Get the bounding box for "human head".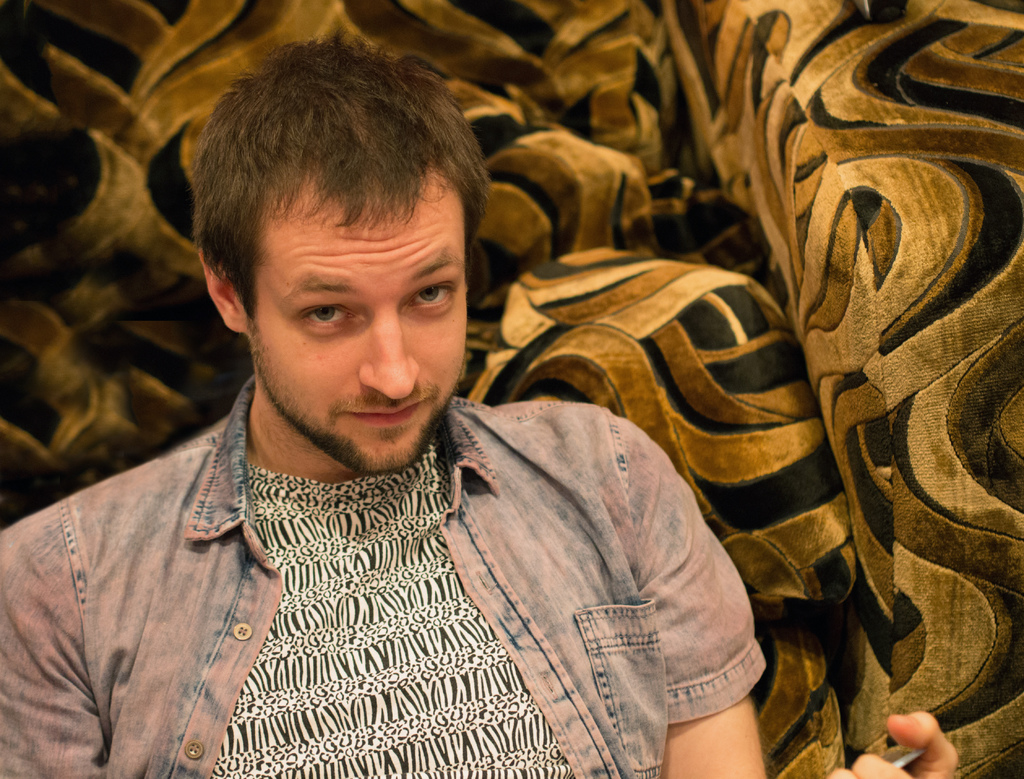
crop(191, 42, 488, 453).
